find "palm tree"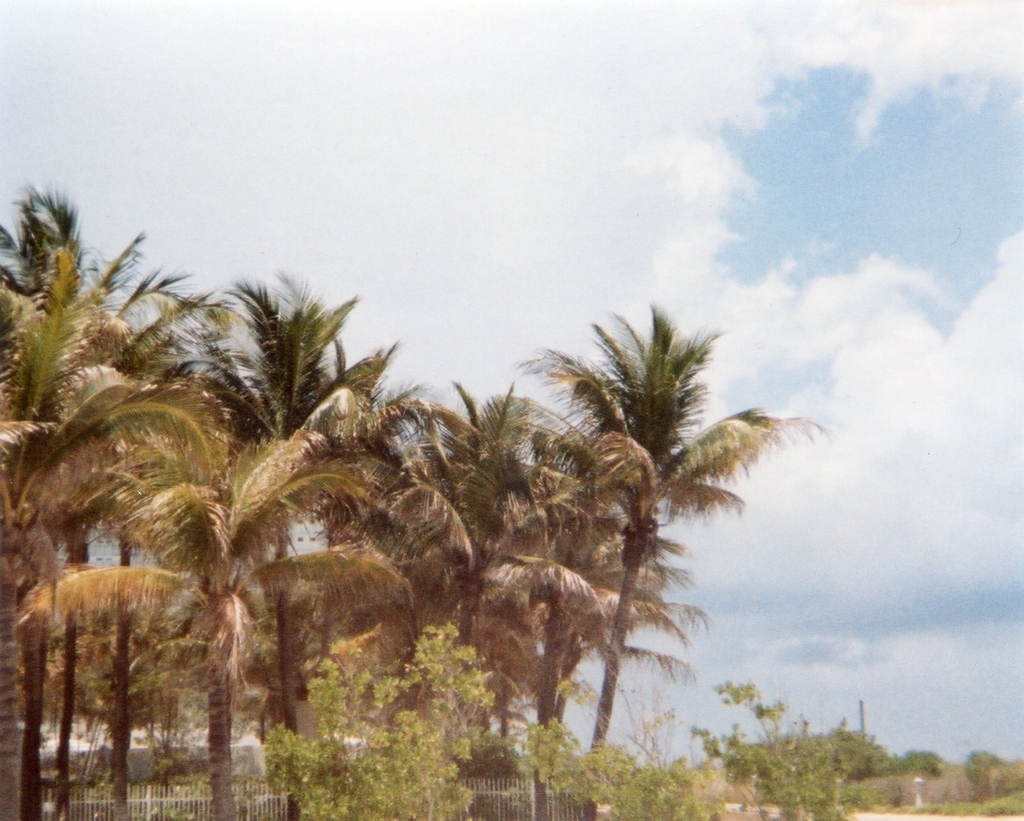
{"x1": 143, "y1": 408, "x2": 346, "y2": 685}
